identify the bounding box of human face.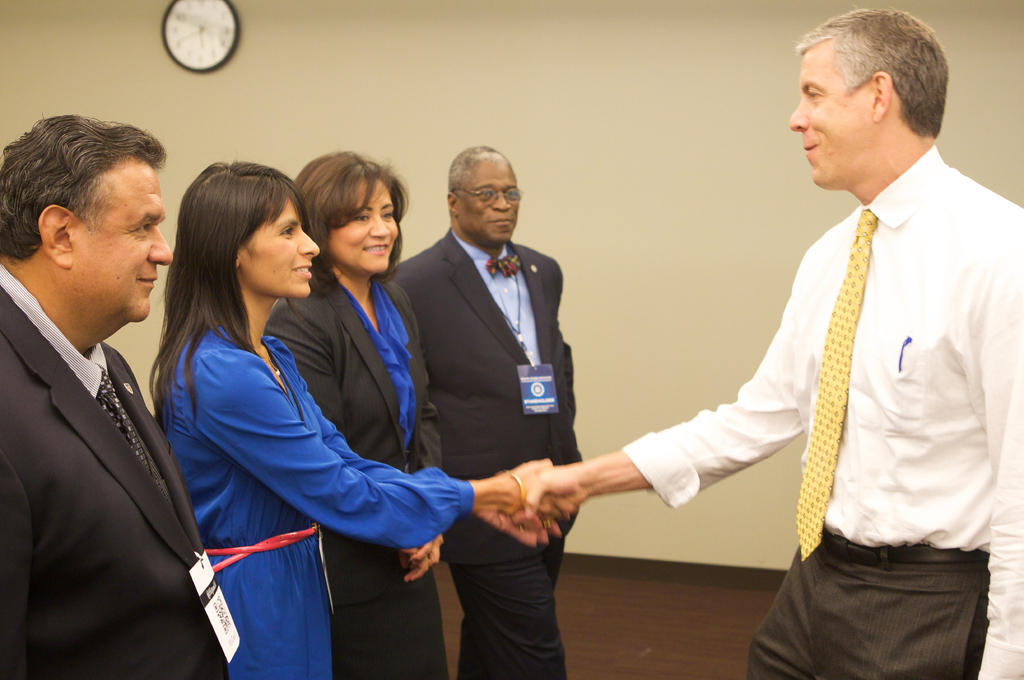
459, 155, 527, 244.
